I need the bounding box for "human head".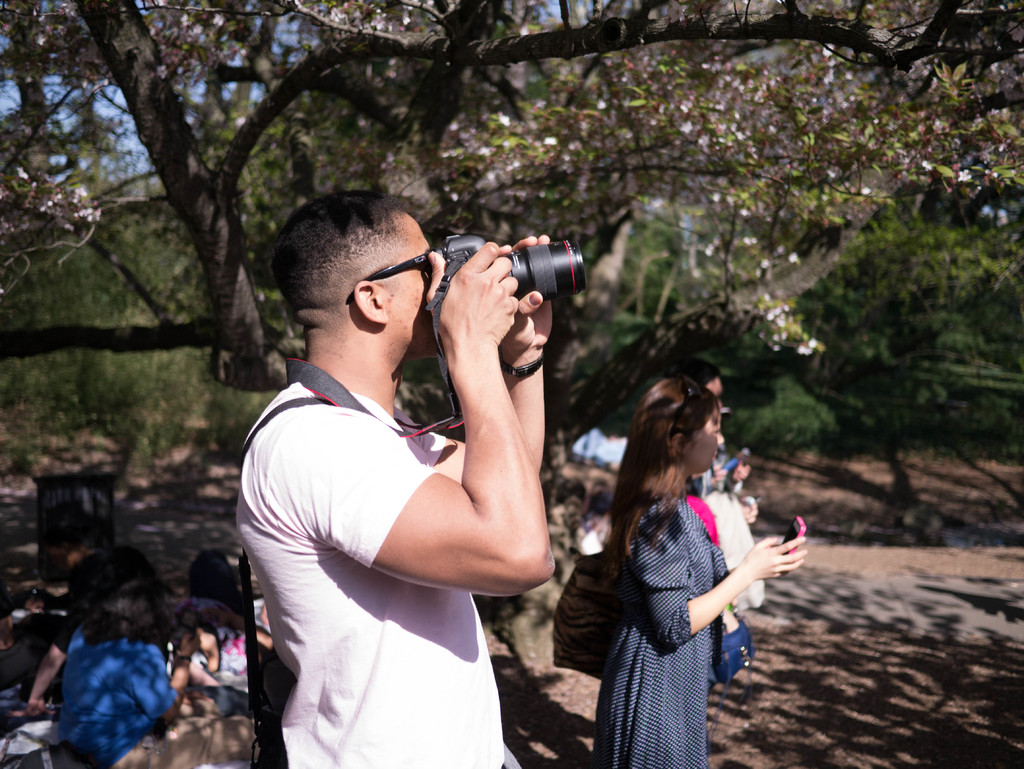
Here it is: (x1=63, y1=518, x2=115, y2=562).
